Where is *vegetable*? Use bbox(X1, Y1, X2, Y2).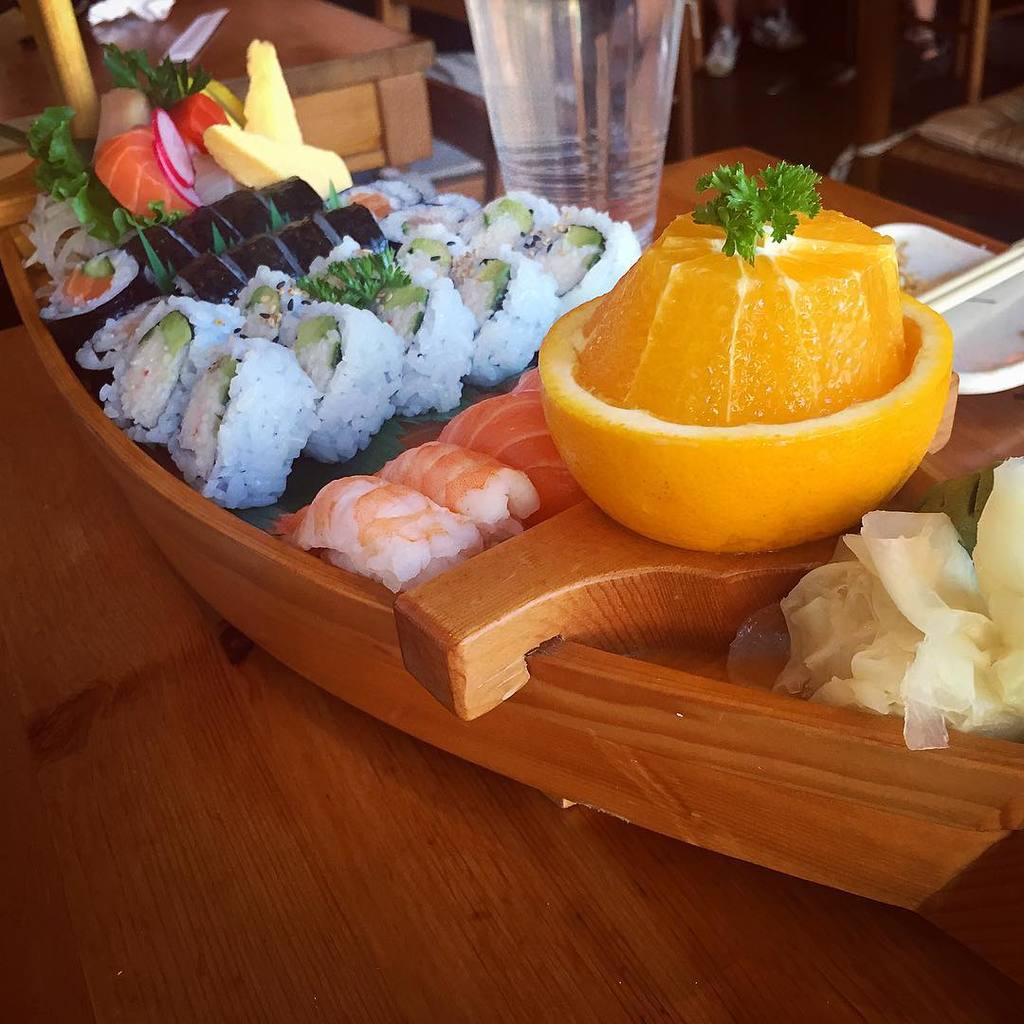
bbox(689, 161, 827, 265).
